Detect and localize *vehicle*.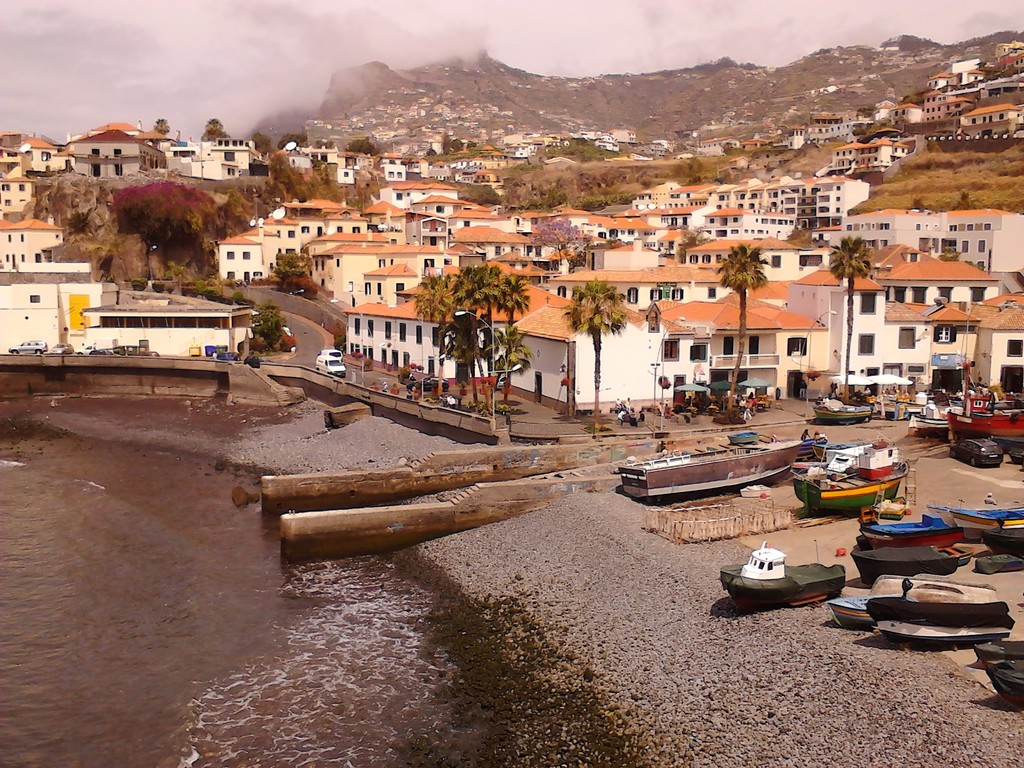
Localized at 408, 376, 449, 396.
